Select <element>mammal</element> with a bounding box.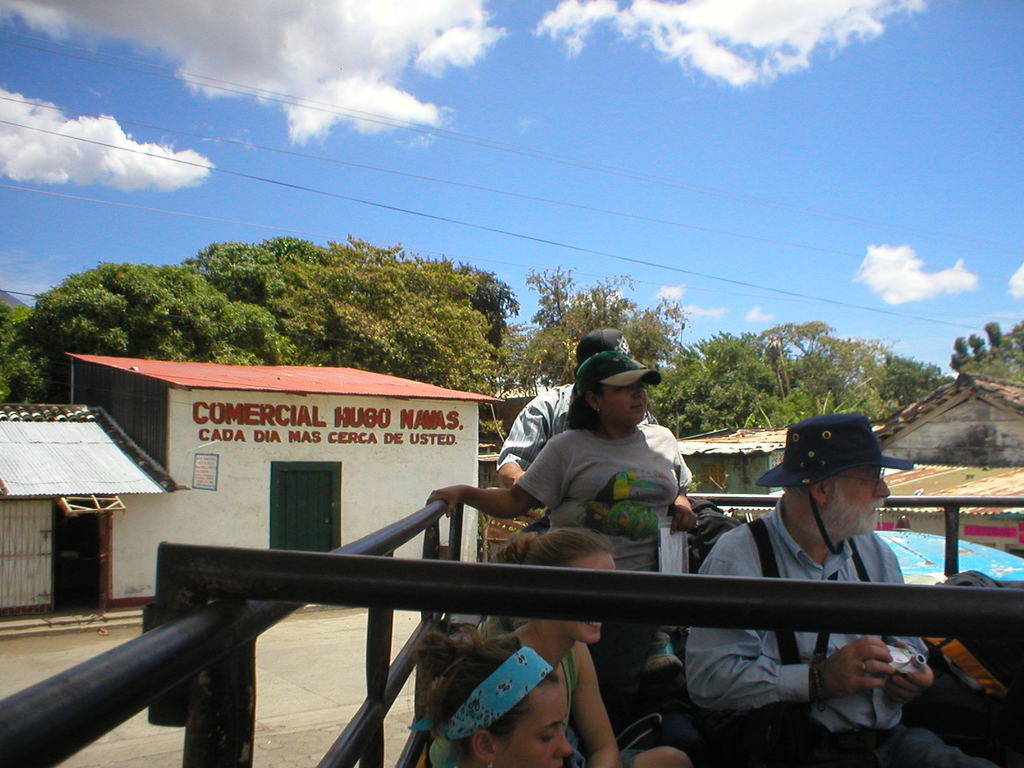
locate(503, 518, 692, 767).
